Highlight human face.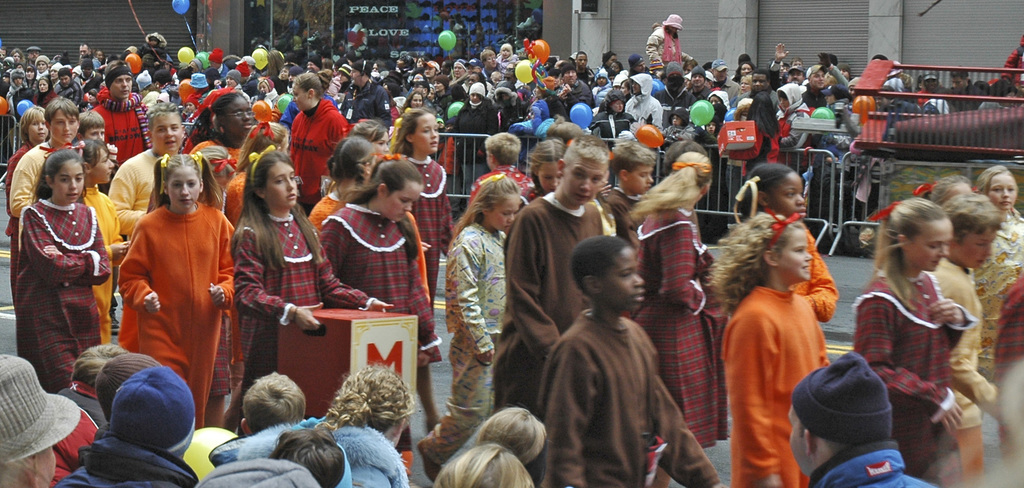
Highlighted region: (x1=611, y1=62, x2=616, y2=72).
